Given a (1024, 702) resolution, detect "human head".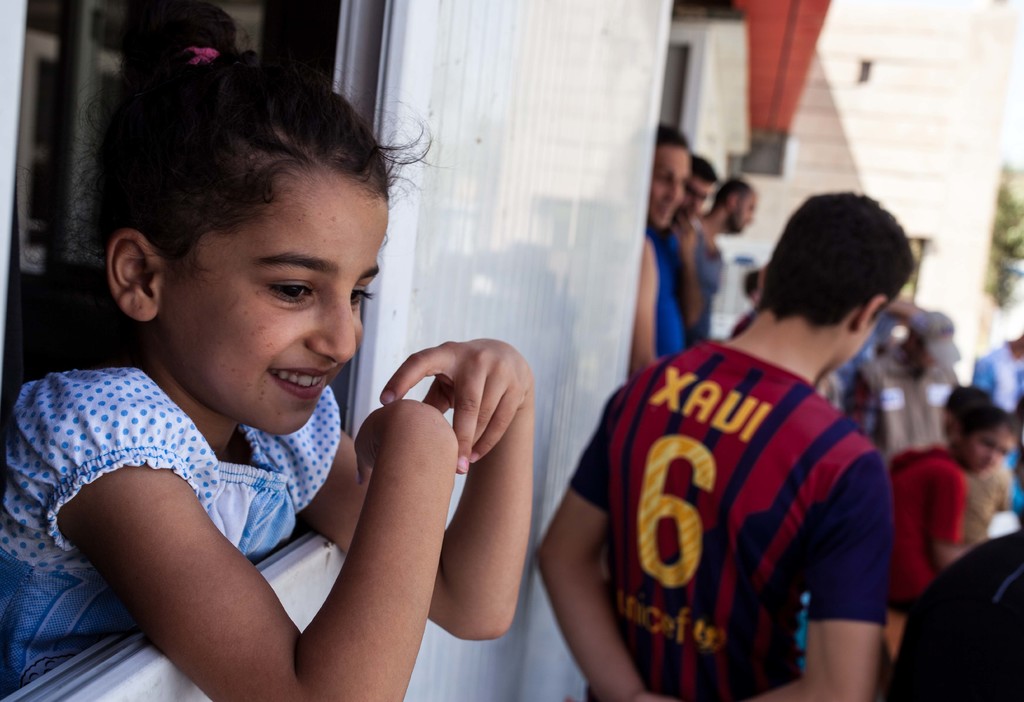
<region>647, 123, 691, 230</region>.
